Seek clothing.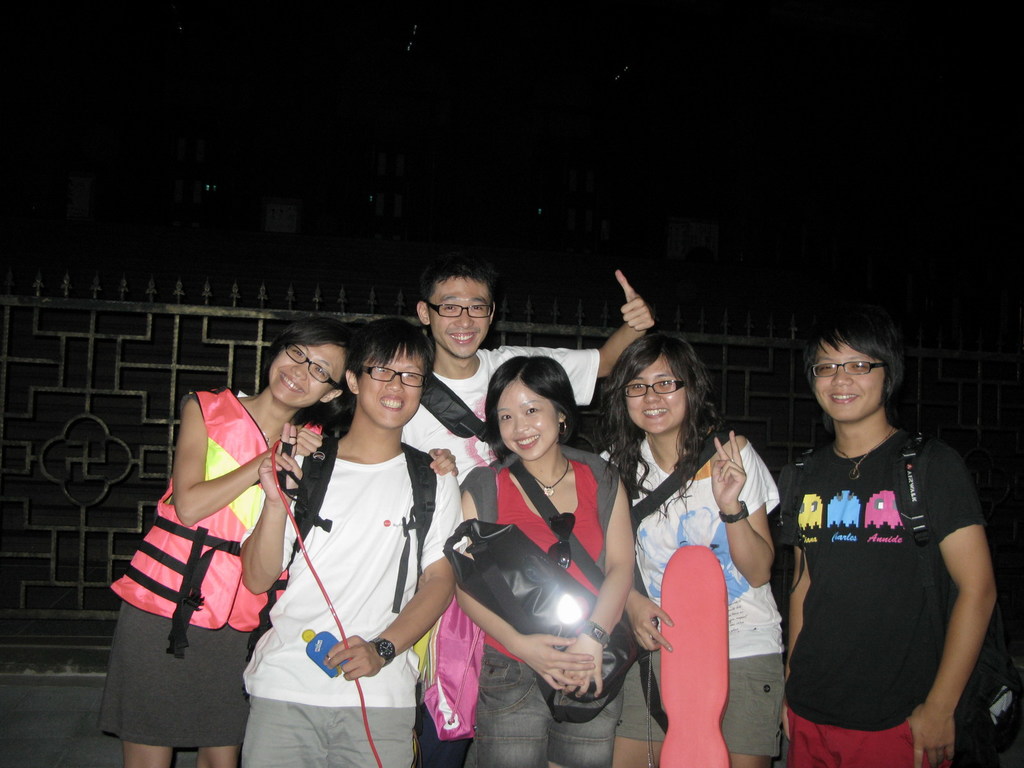
pyautogui.locateOnScreen(791, 415, 972, 725).
